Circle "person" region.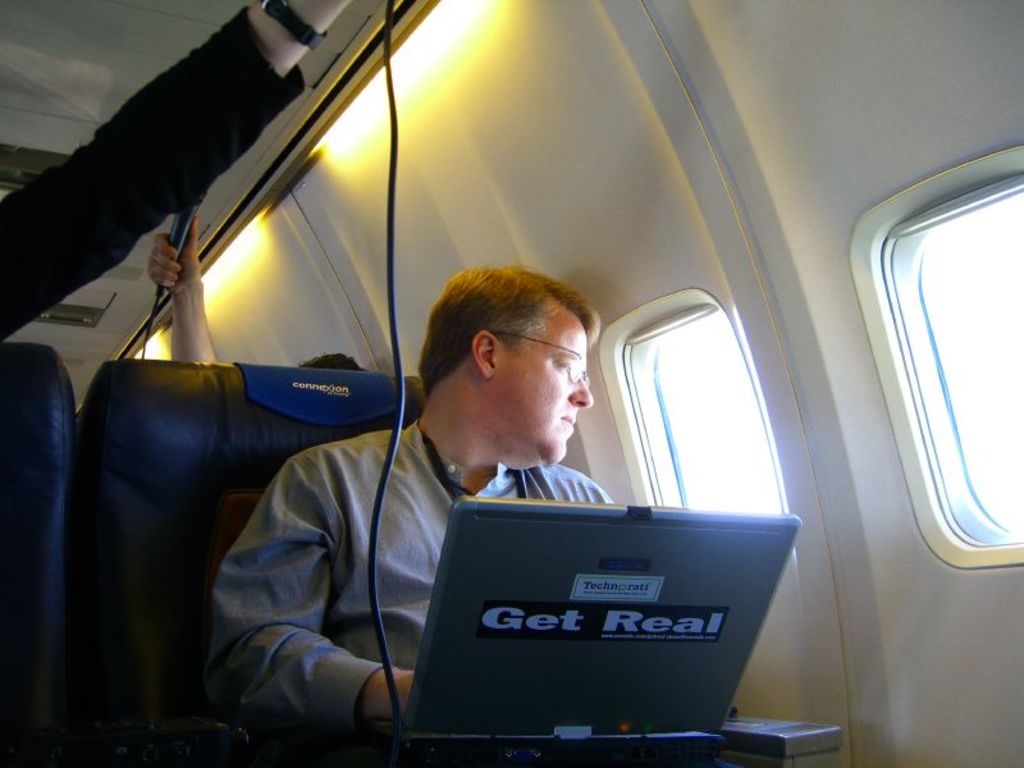
Region: Rect(218, 238, 634, 746).
